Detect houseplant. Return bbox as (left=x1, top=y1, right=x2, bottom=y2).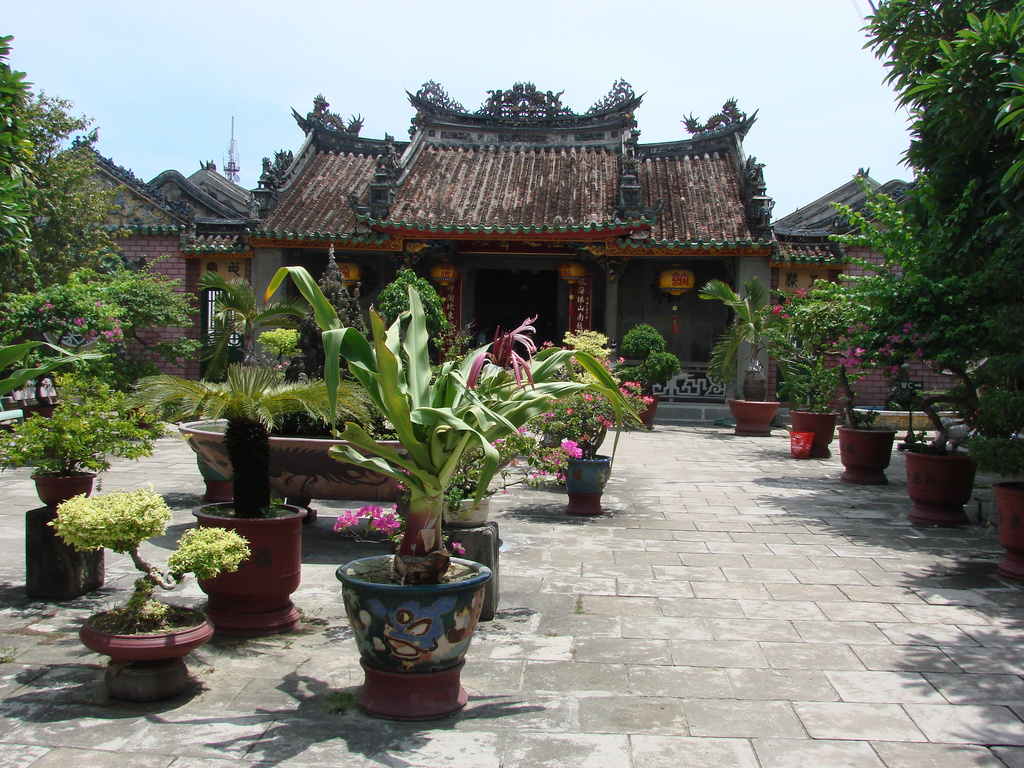
(left=0, top=364, right=181, bottom=593).
